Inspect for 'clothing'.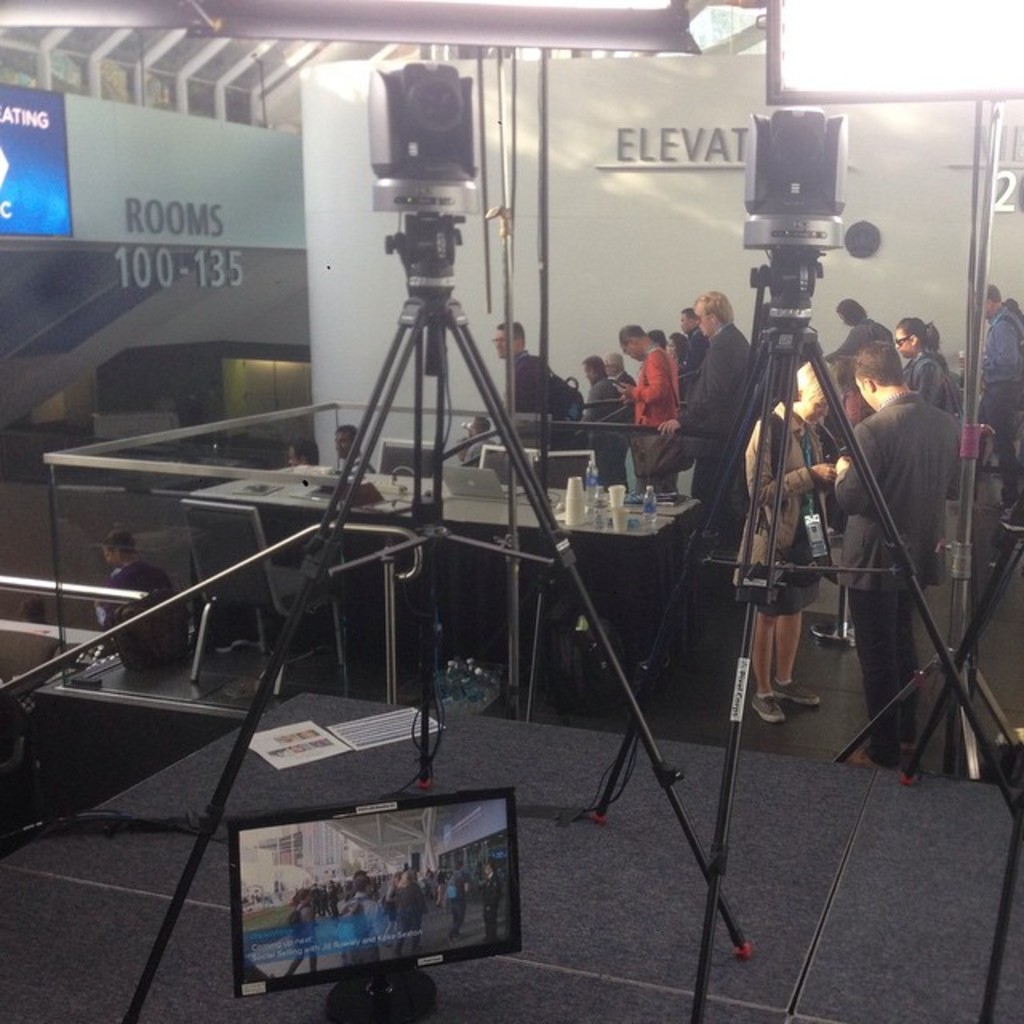
Inspection: [749,408,830,605].
